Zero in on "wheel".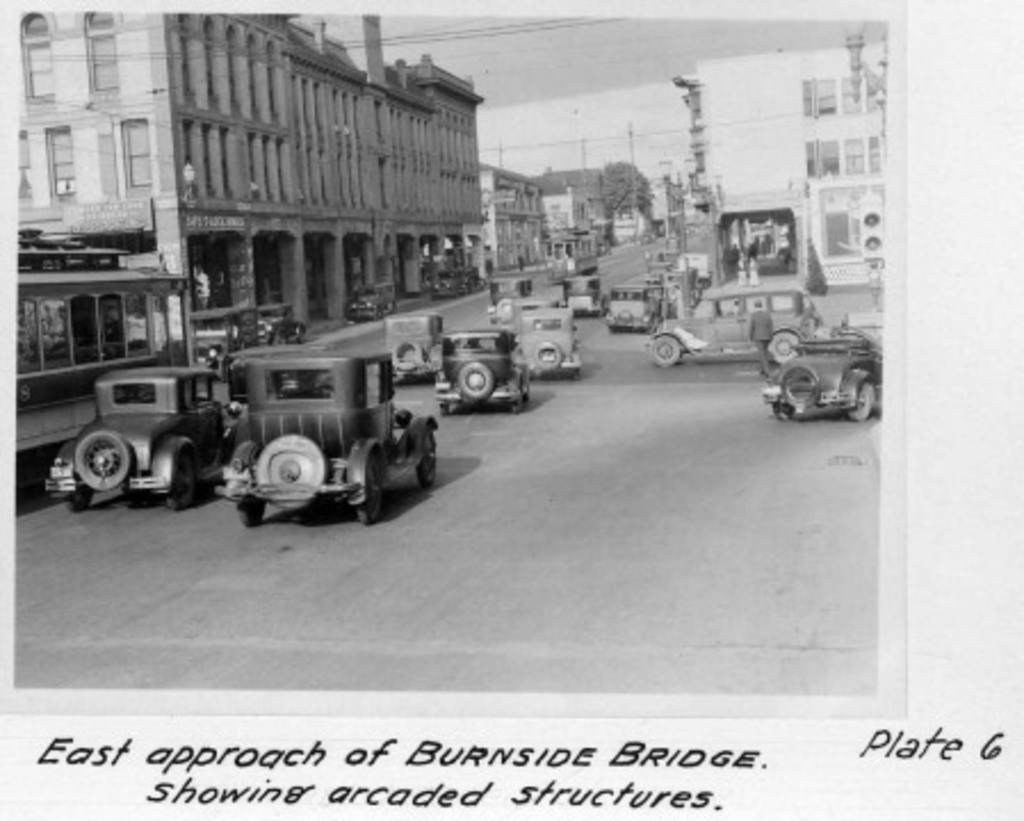
Zeroed in: region(650, 333, 682, 365).
